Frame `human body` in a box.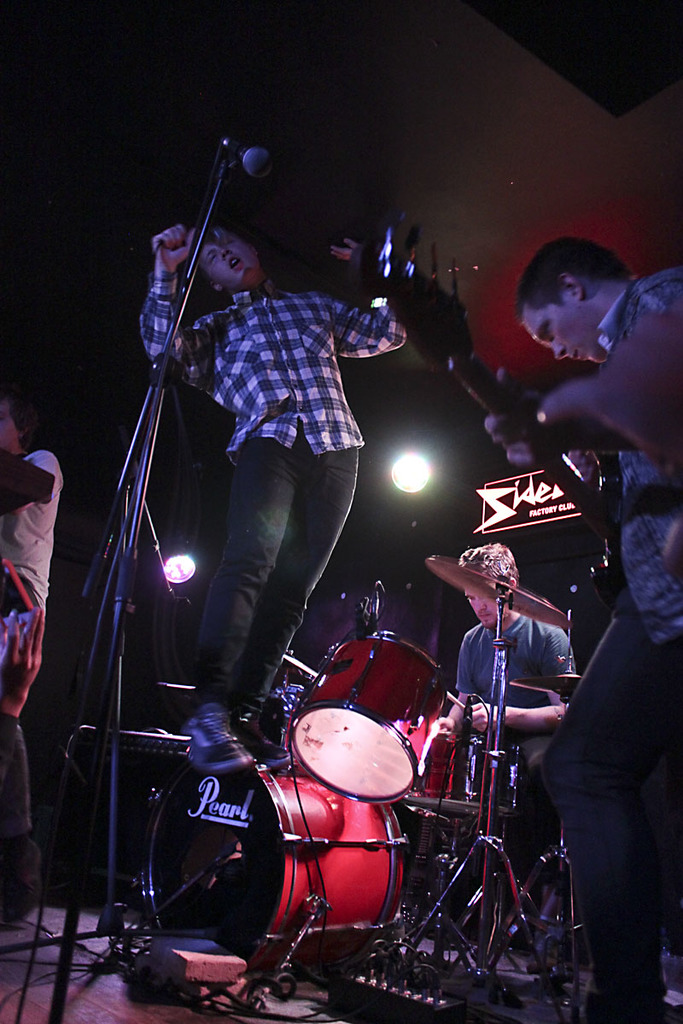
box=[478, 256, 682, 1017].
